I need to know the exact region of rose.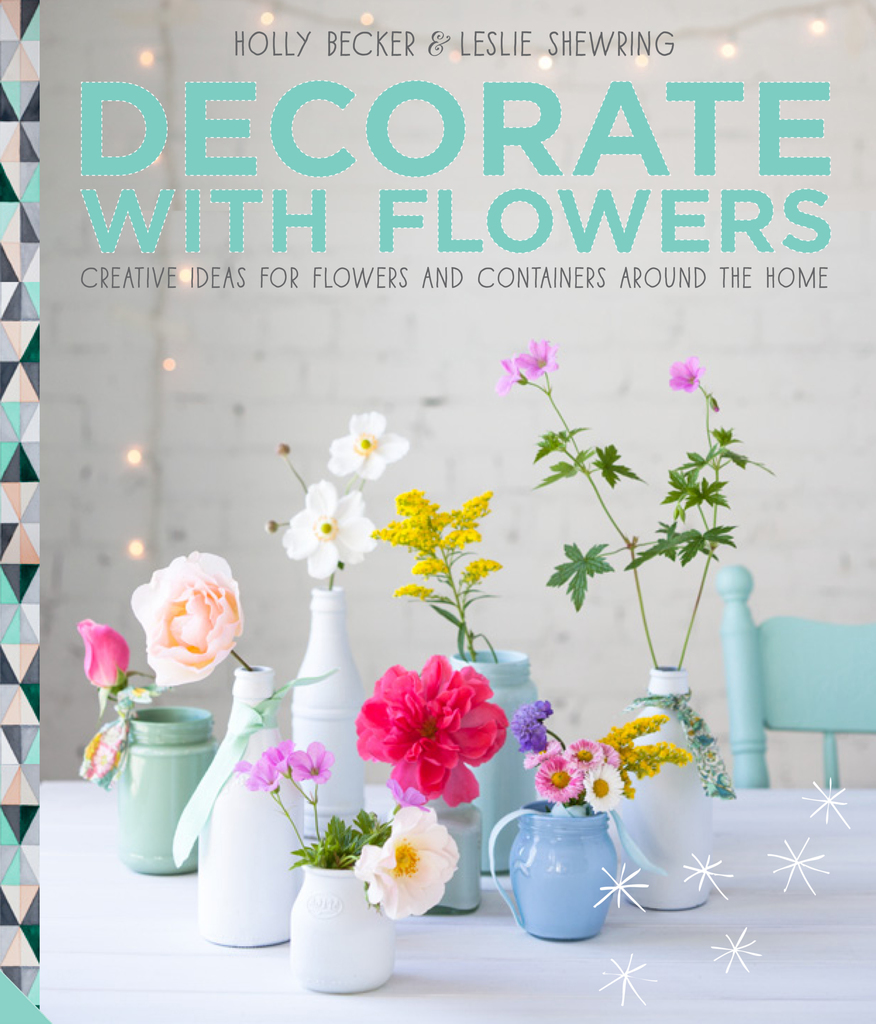
Region: bbox(354, 652, 508, 809).
